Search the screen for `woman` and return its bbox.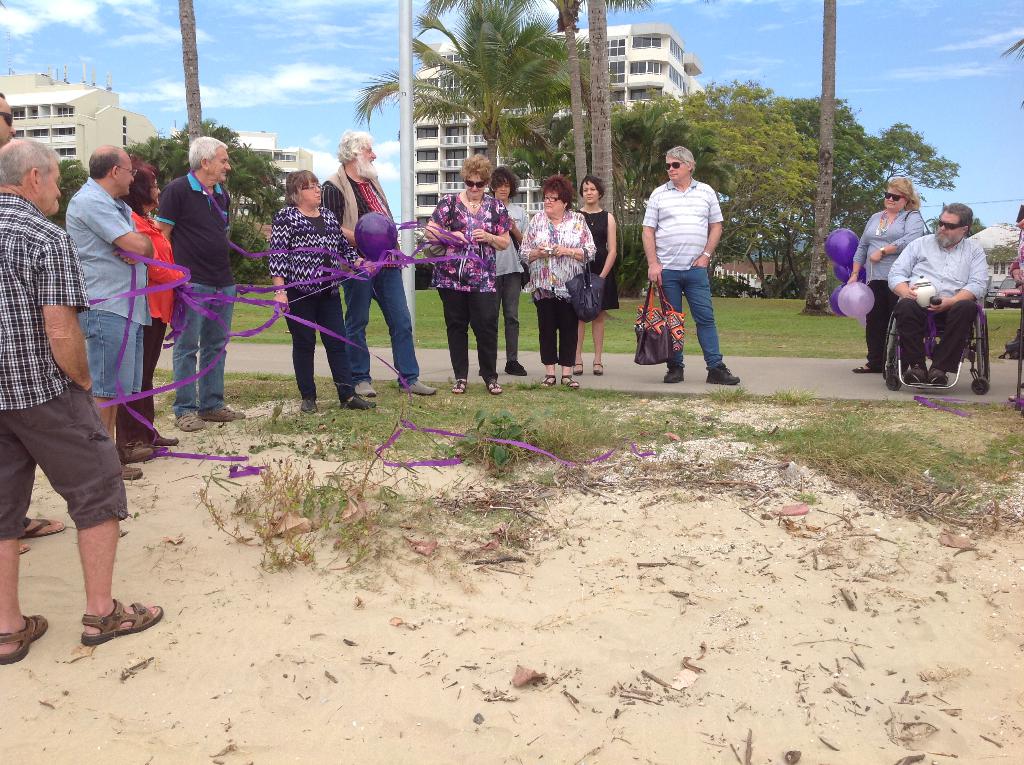
Found: select_region(574, 168, 616, 376).
